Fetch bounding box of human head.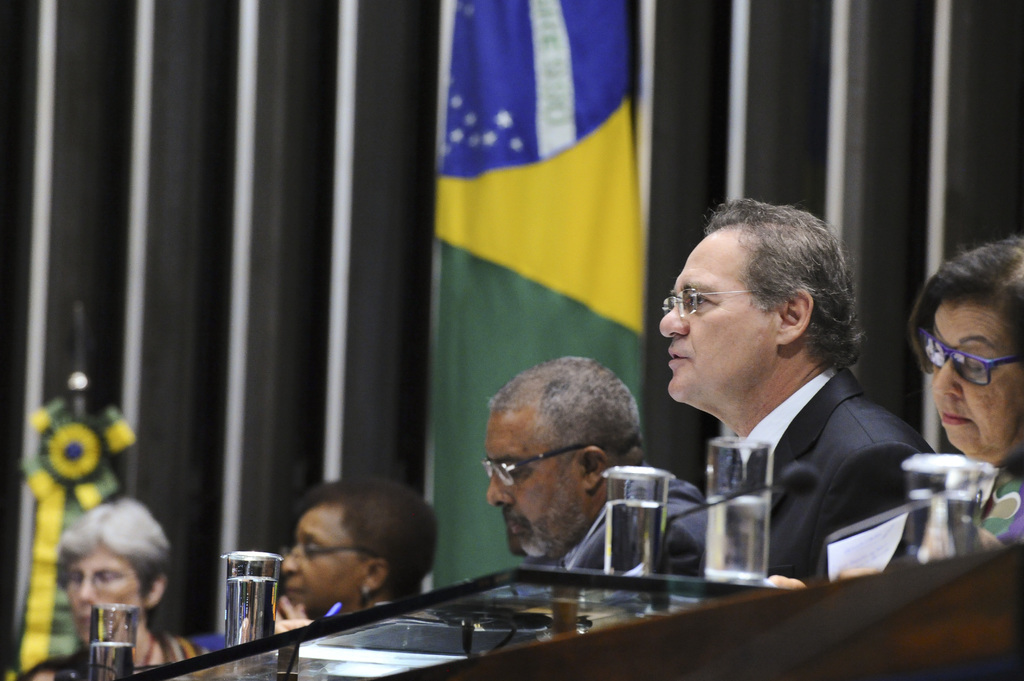
Bbox: <bbox>657, 200, 856, 413</bbox>.
